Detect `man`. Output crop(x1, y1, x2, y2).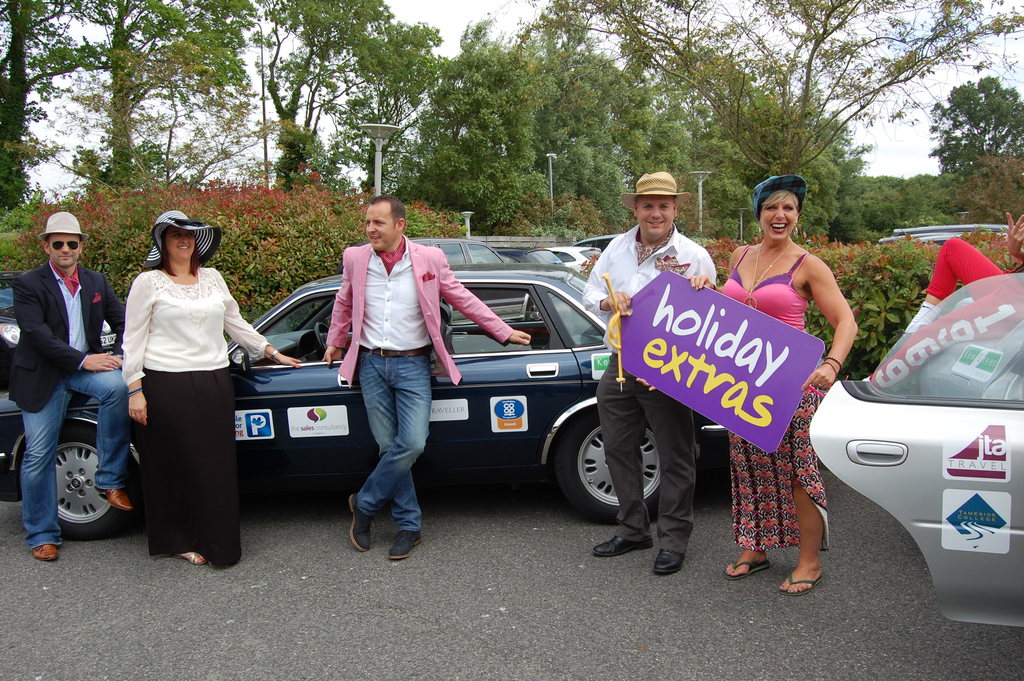
crop(585, 179, 708, 578).
